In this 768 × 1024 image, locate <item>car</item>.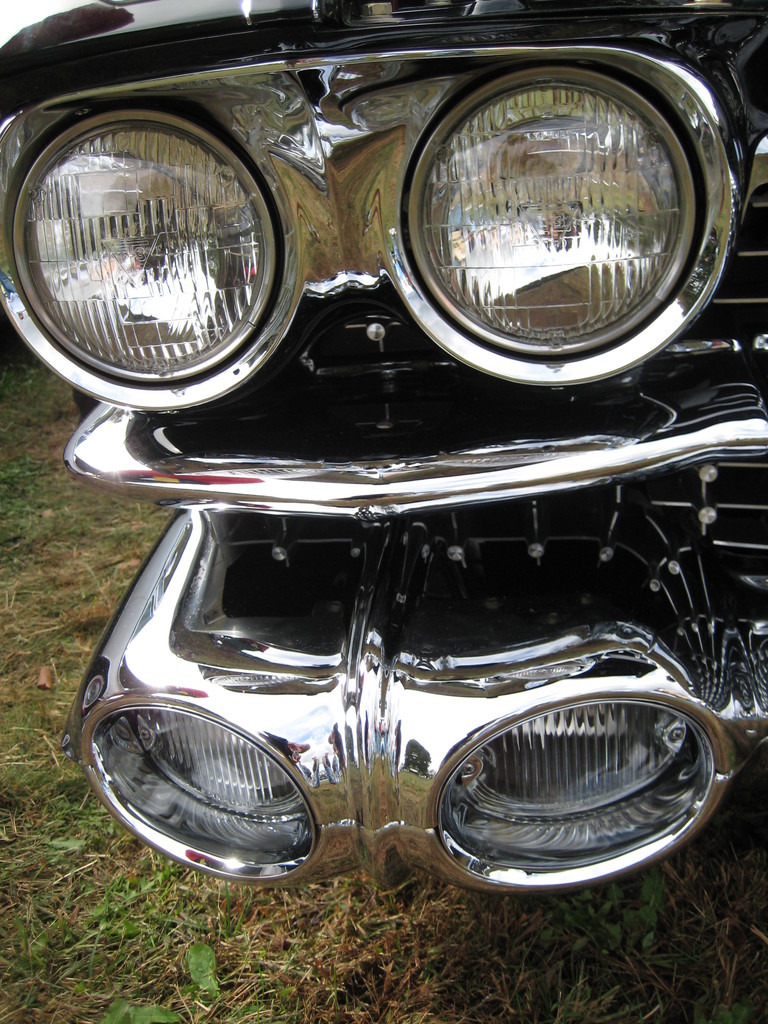
Bounding box: l=0, t=0, r=767, b=899.
